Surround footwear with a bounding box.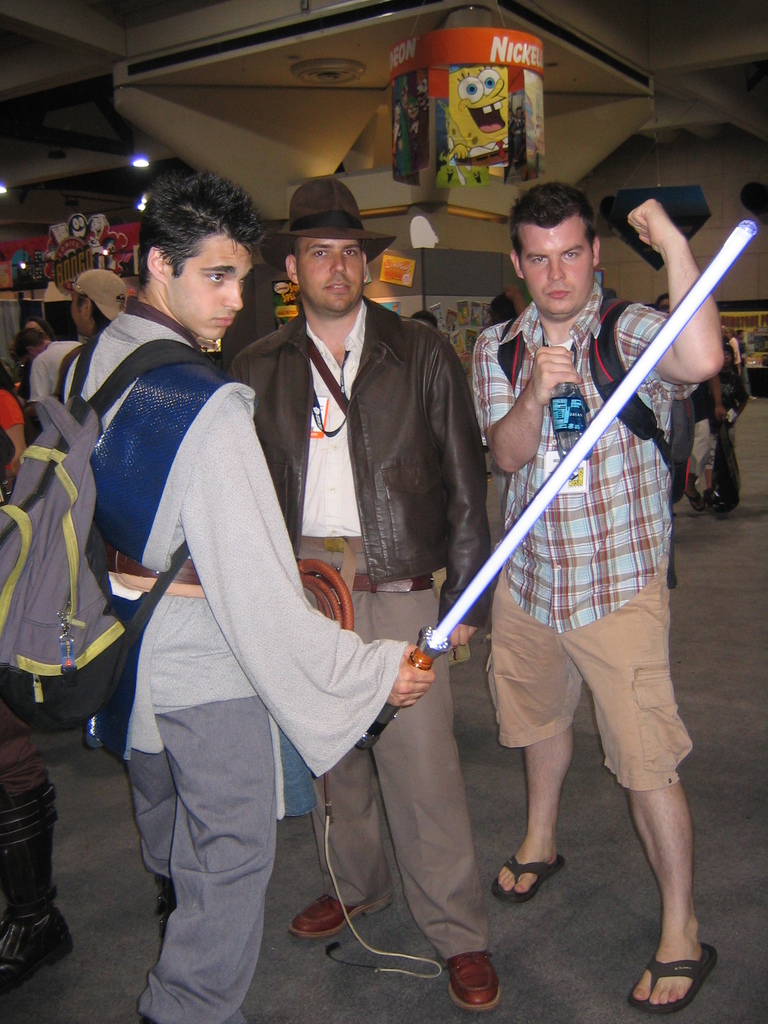
bbox=(486, 842, 570, 900).
